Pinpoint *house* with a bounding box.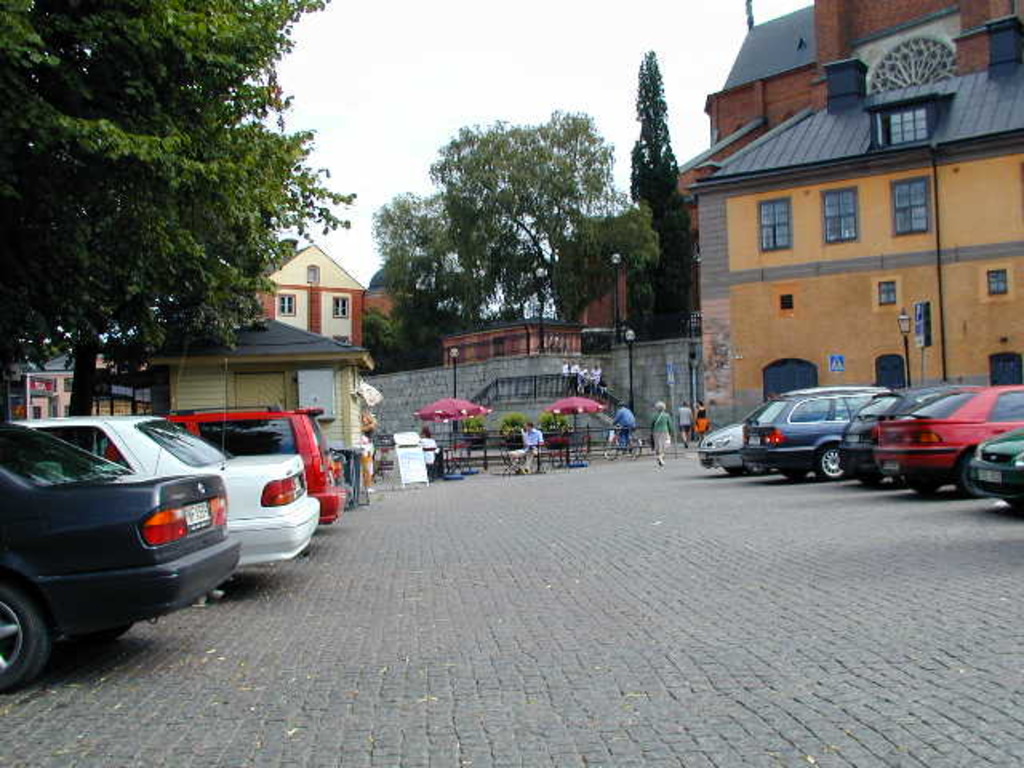
detection(154, 306, 371, 458).
